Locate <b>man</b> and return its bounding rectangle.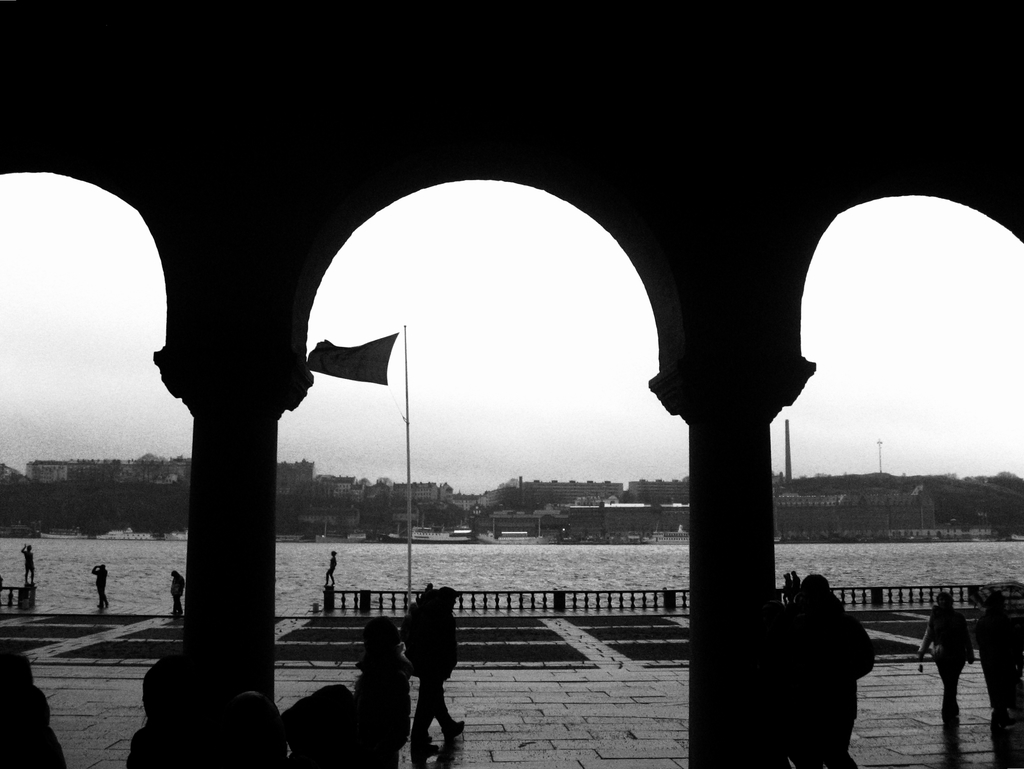
box(164, 568, 186, 611).
